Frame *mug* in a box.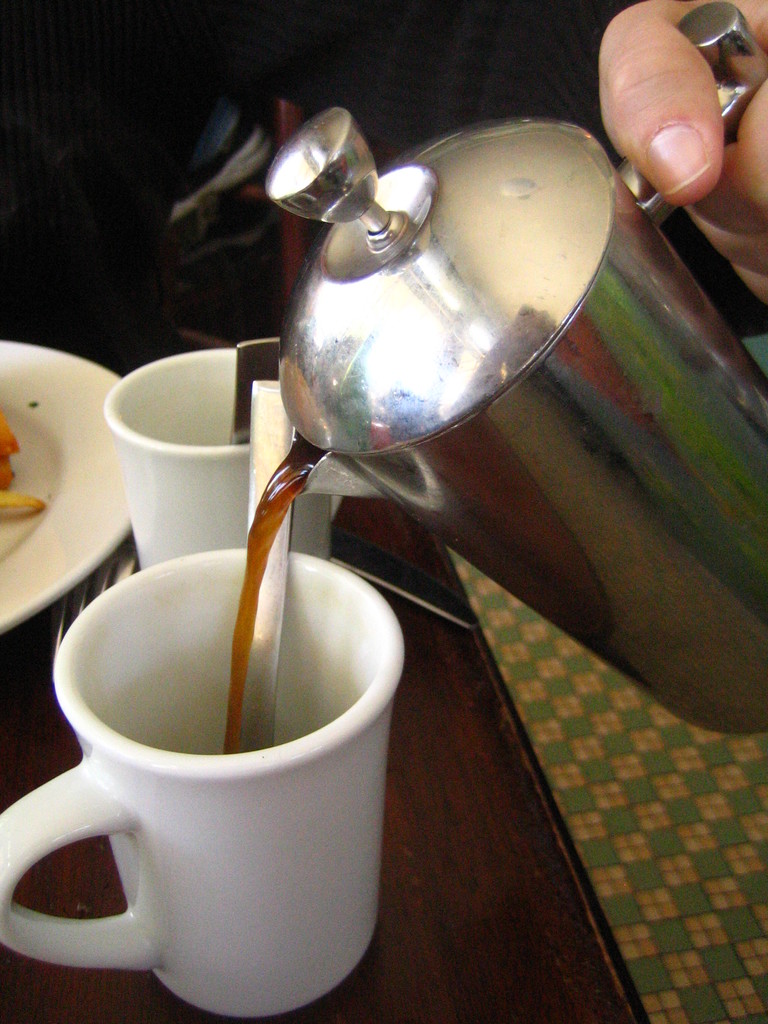
<bbox>0, 549, 405, 1018</bbox>.
